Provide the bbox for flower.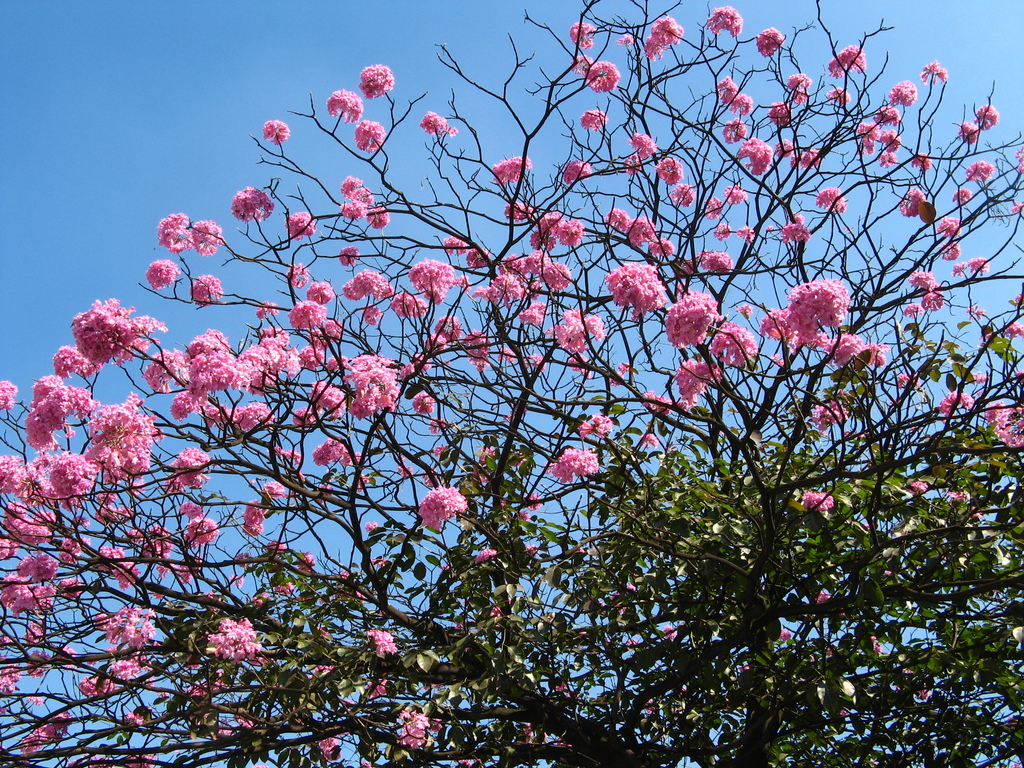
328,87,364,125.
